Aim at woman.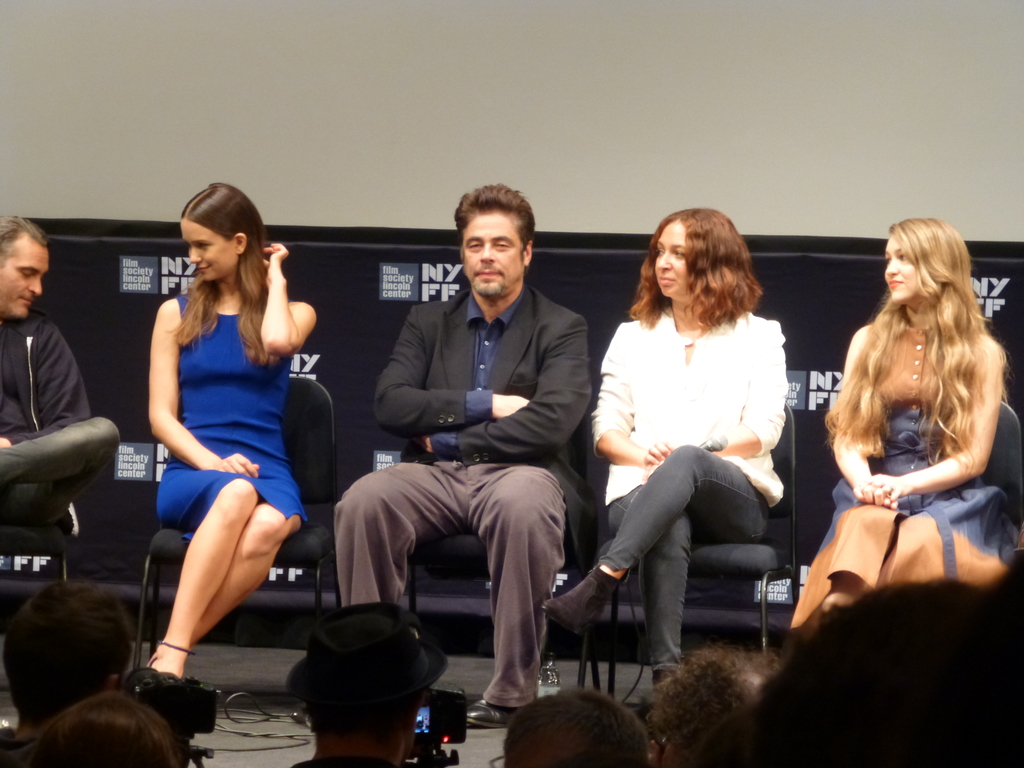
Aimed at detection(590, 212, 807, 687).
